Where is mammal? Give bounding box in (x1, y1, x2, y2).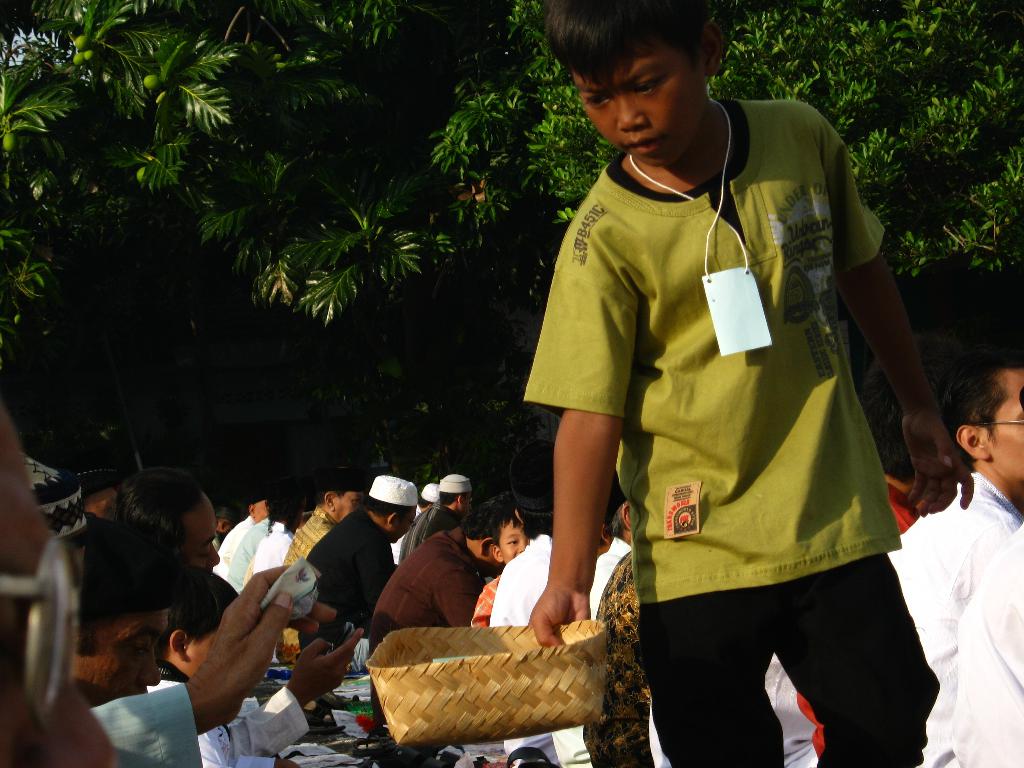
(485, 490, 559, 764).
